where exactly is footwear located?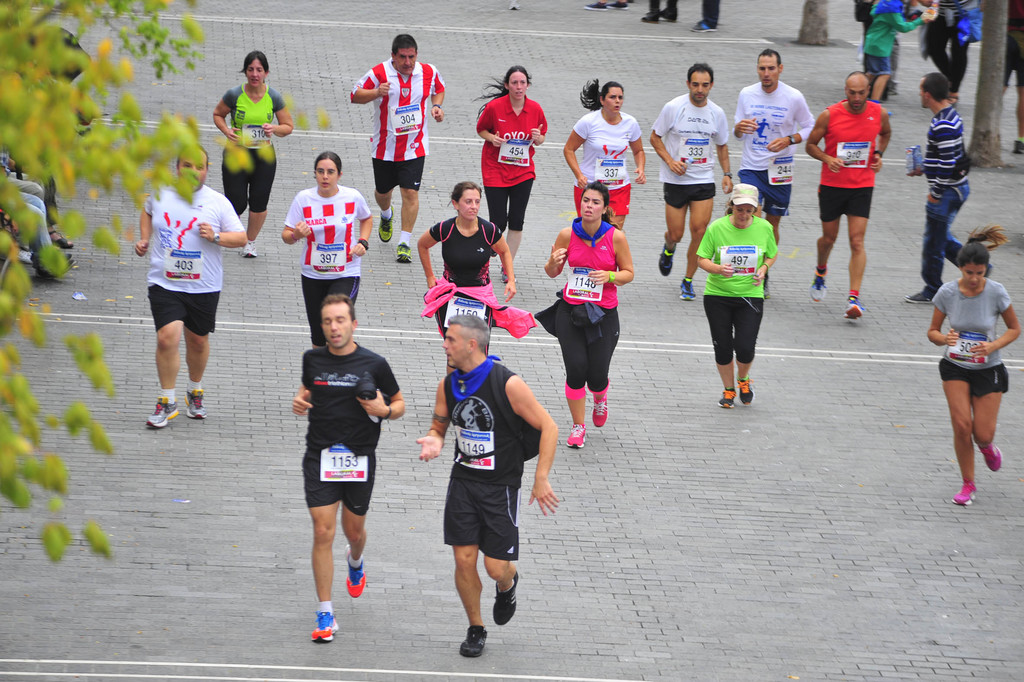
Its bounding box is 657, 239, 676, 278.
